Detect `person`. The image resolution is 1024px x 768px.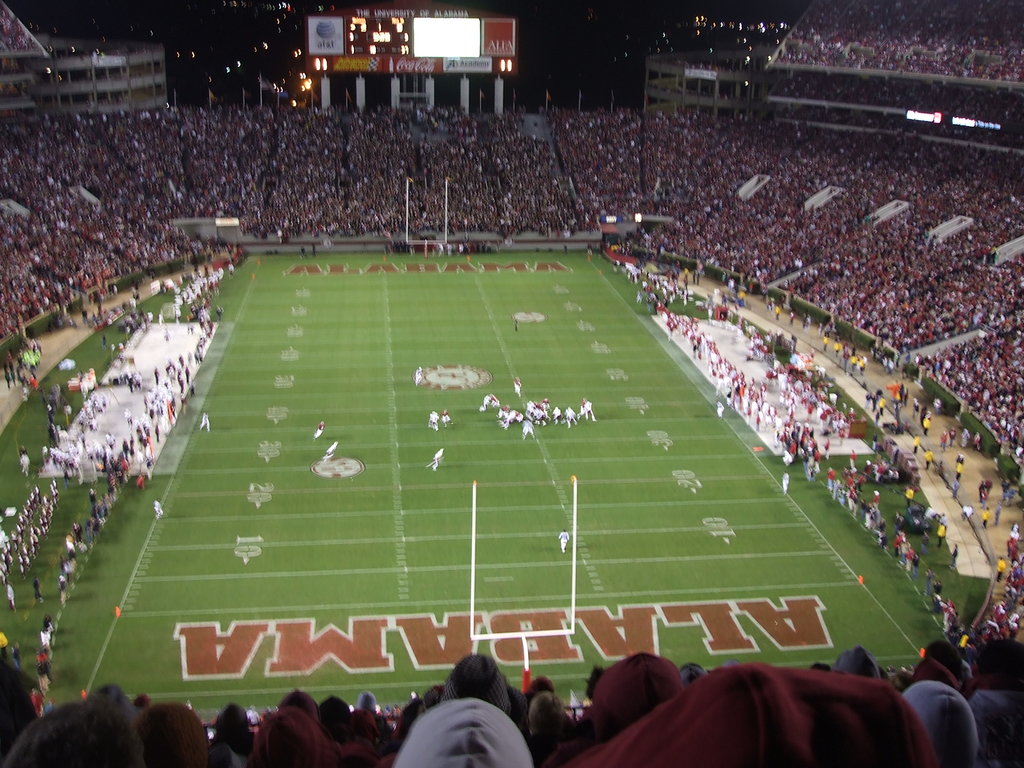
select_region(967, 640, 1021, 764).
